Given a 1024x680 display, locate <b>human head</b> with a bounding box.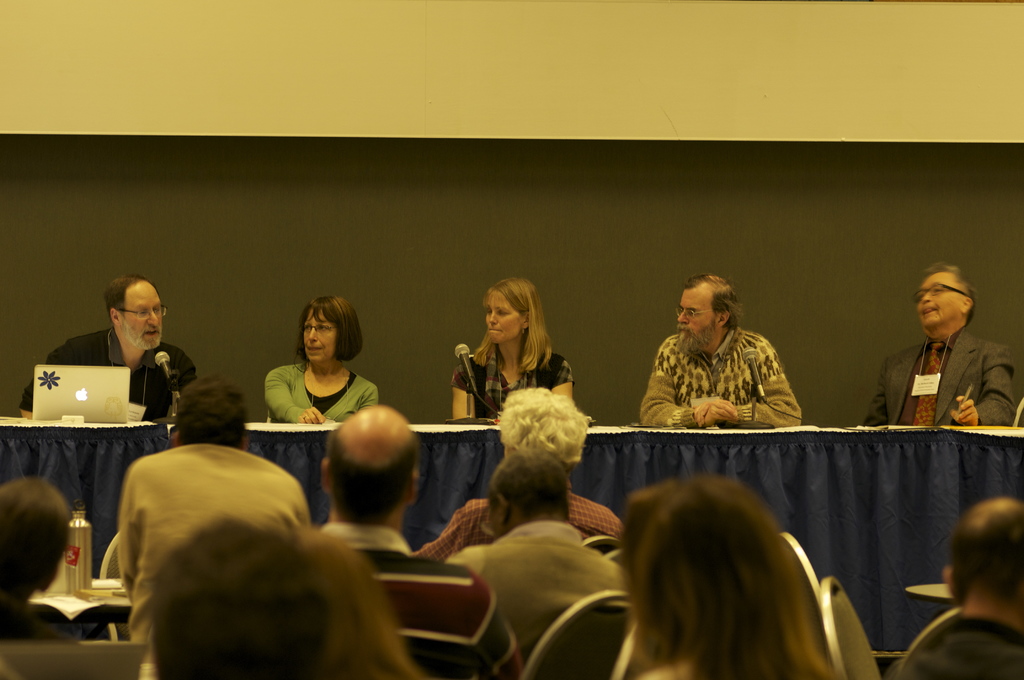
Located: bbox(481, 274, 540, 342).
